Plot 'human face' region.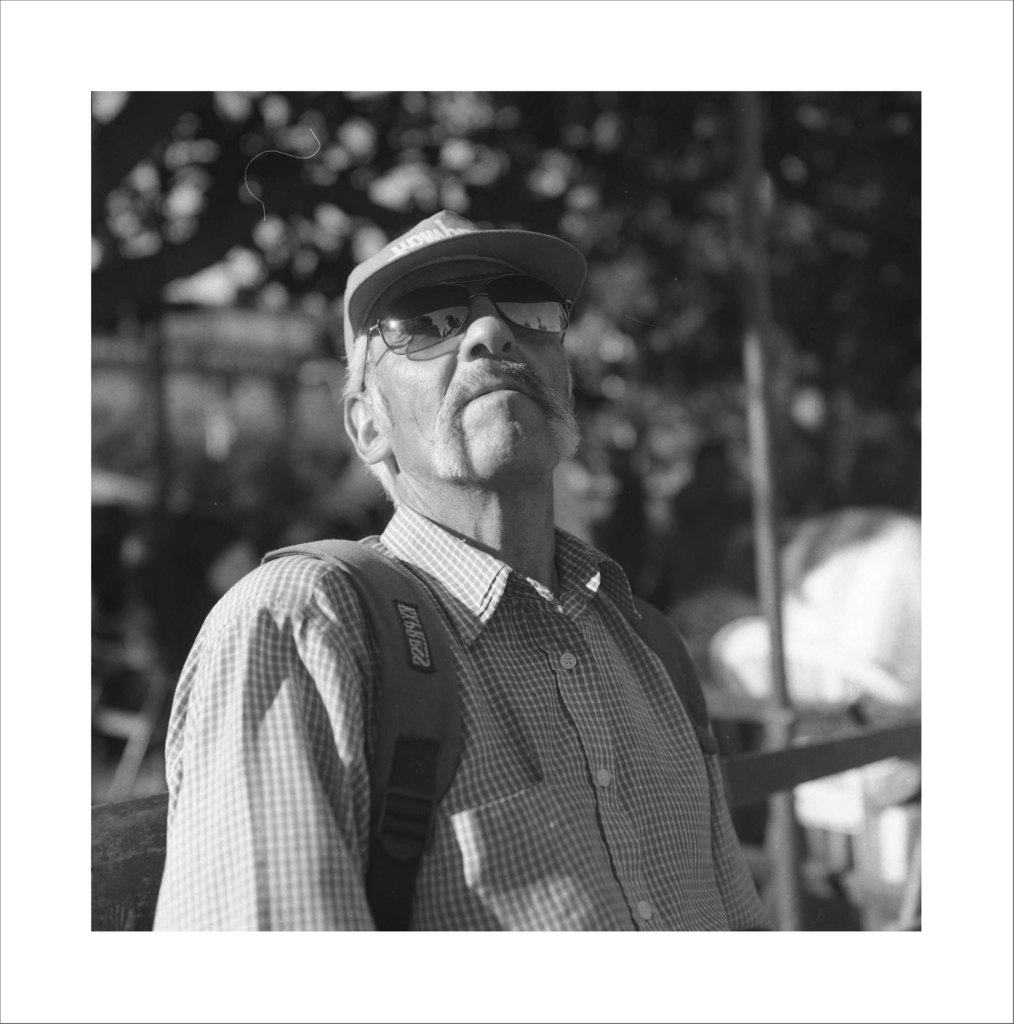
Plotted at region(363, 254, 580, 478).
